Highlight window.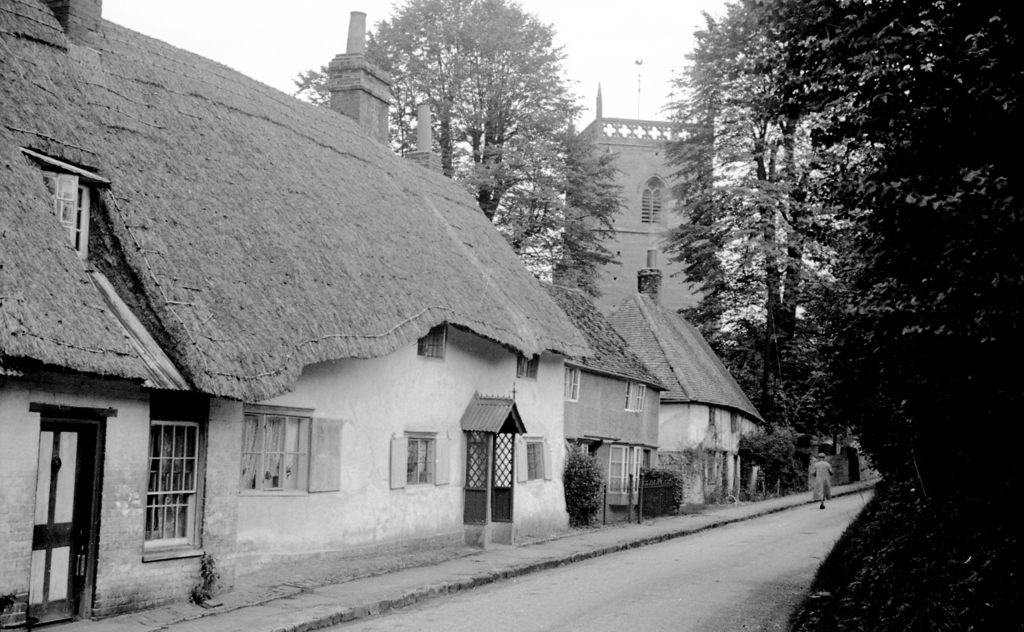
Highlighted region: pyautogui.locateOnScreen(571, 439, 626, 503).
